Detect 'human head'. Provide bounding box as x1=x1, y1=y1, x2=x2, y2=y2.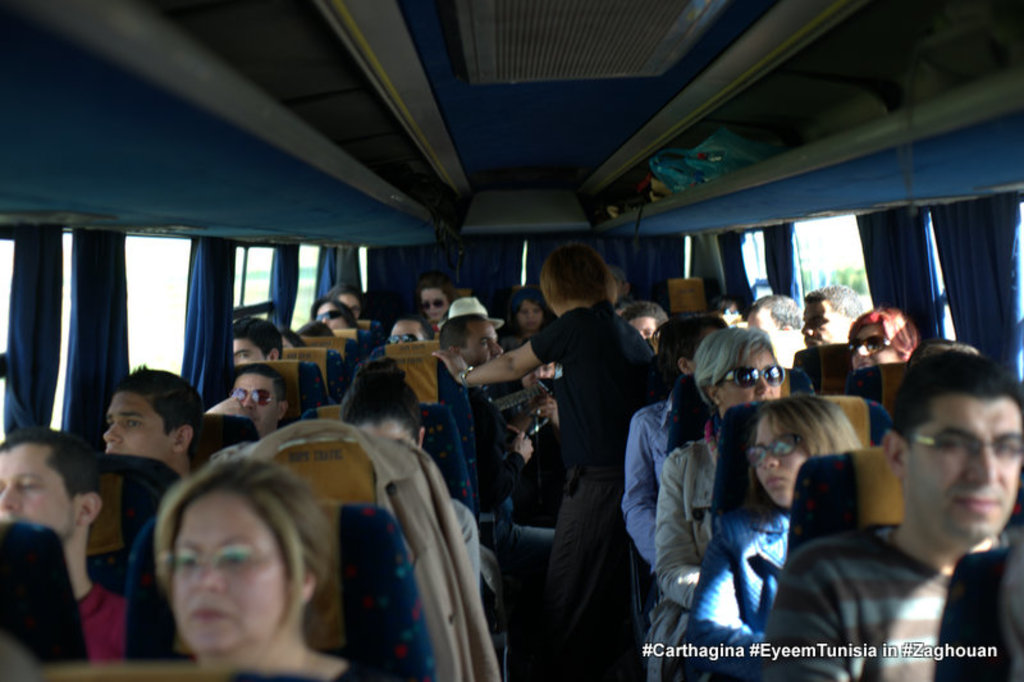
x1=438, y1=311, x2=503, y2=365.
